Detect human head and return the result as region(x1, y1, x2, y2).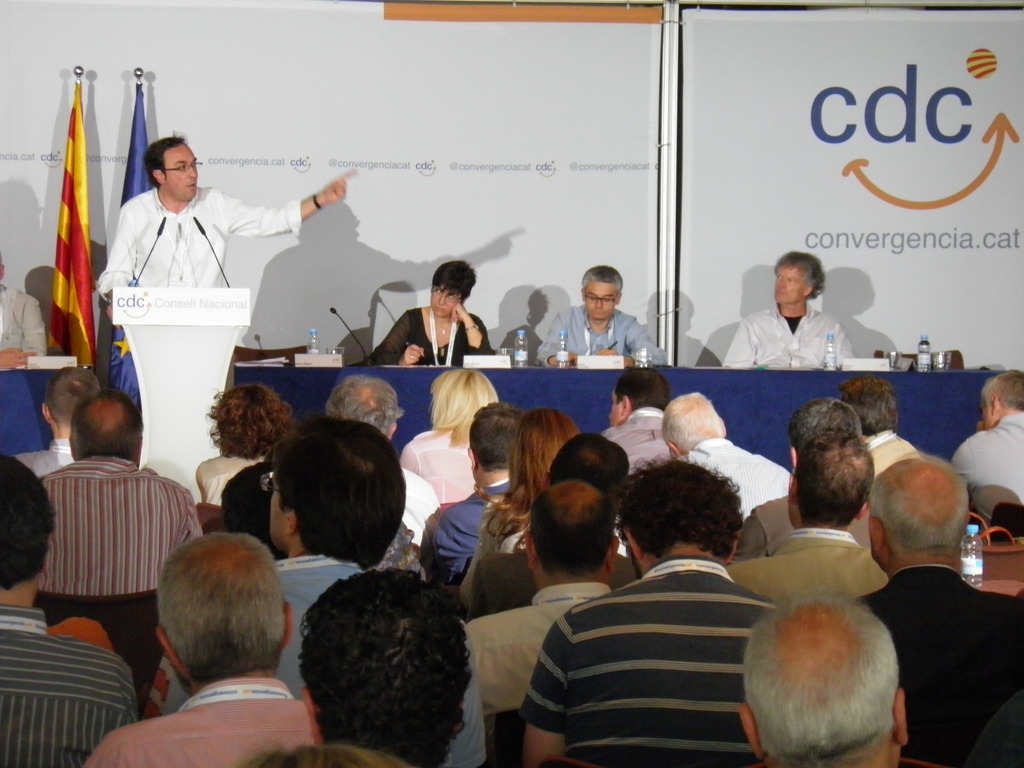
region(144, 136, 201, 200).
